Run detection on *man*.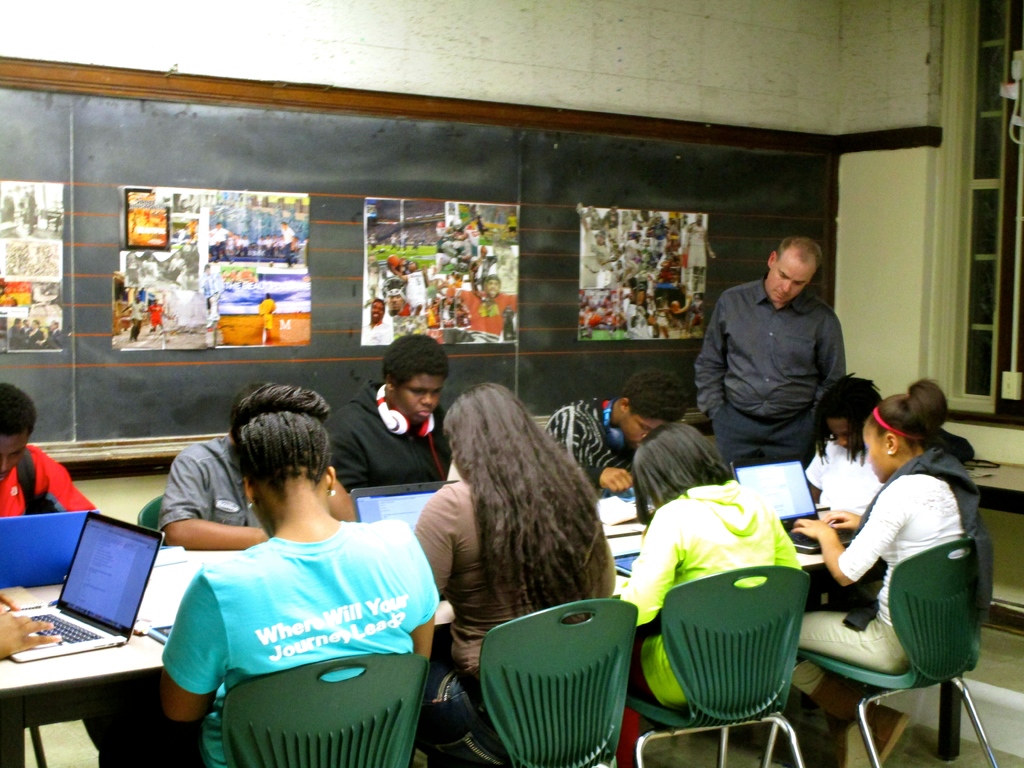
Result: left=125, top=292, right=146, bottom=341.
